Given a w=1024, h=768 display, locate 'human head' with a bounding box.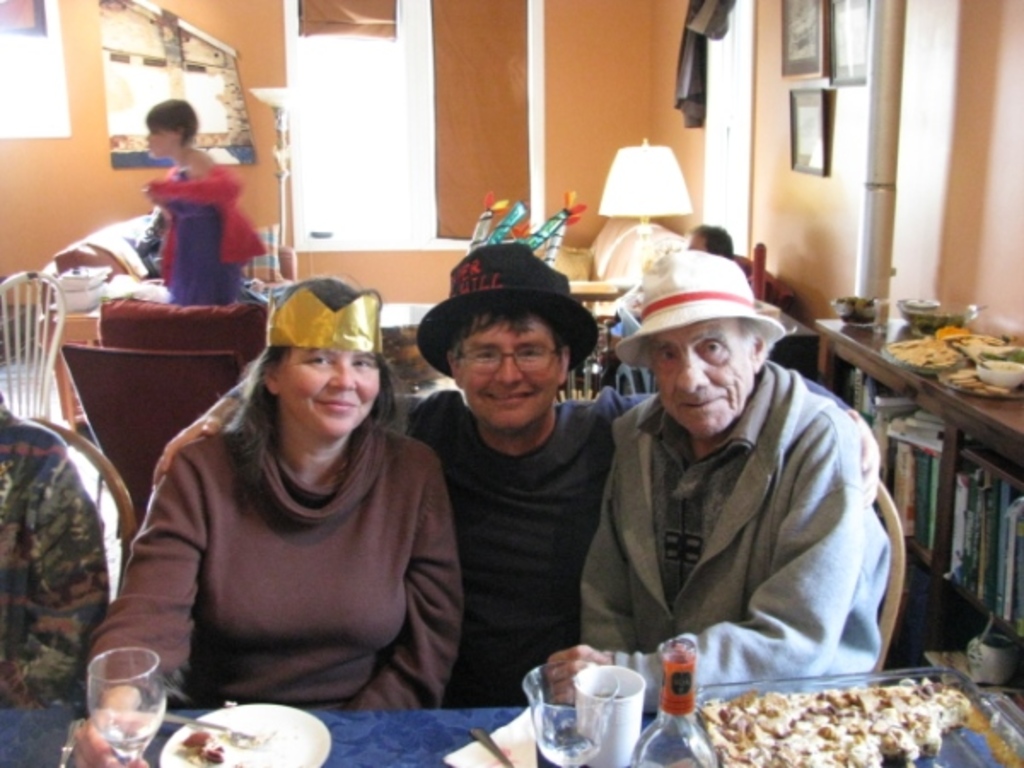
Located: select_region(645, 280, 770, 435).
